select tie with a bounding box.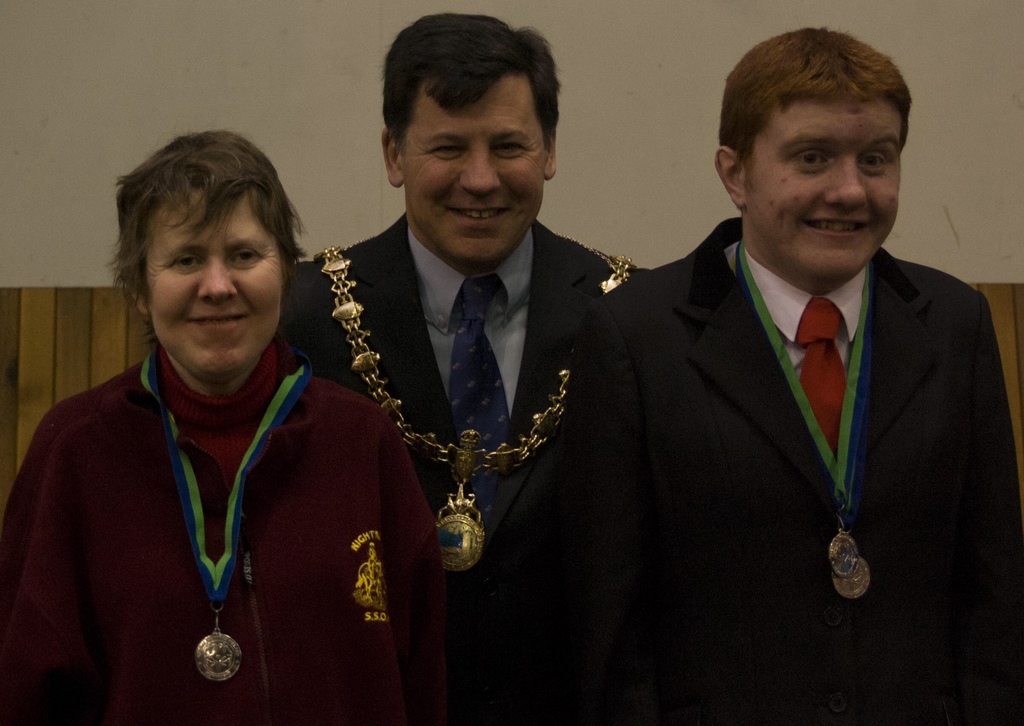
l=792, t=301, r=859, b=456.
